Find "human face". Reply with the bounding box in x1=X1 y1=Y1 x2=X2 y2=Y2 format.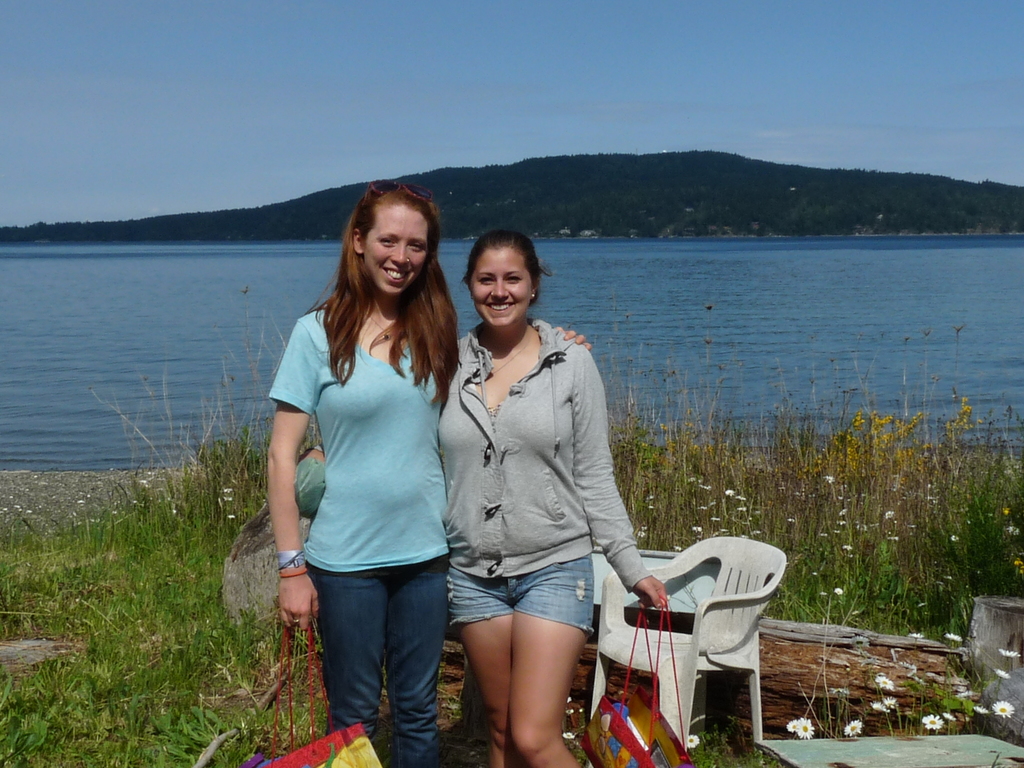
x1=470 y1=246 x2=532 y2=326.
